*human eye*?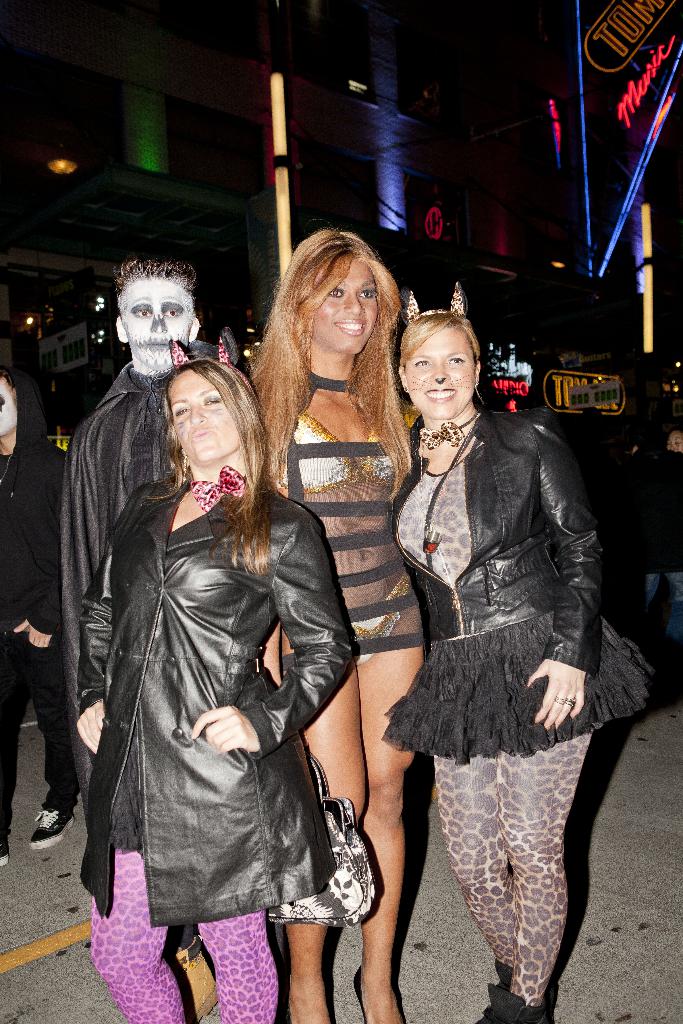
box=[445, 353, 466, 367]
